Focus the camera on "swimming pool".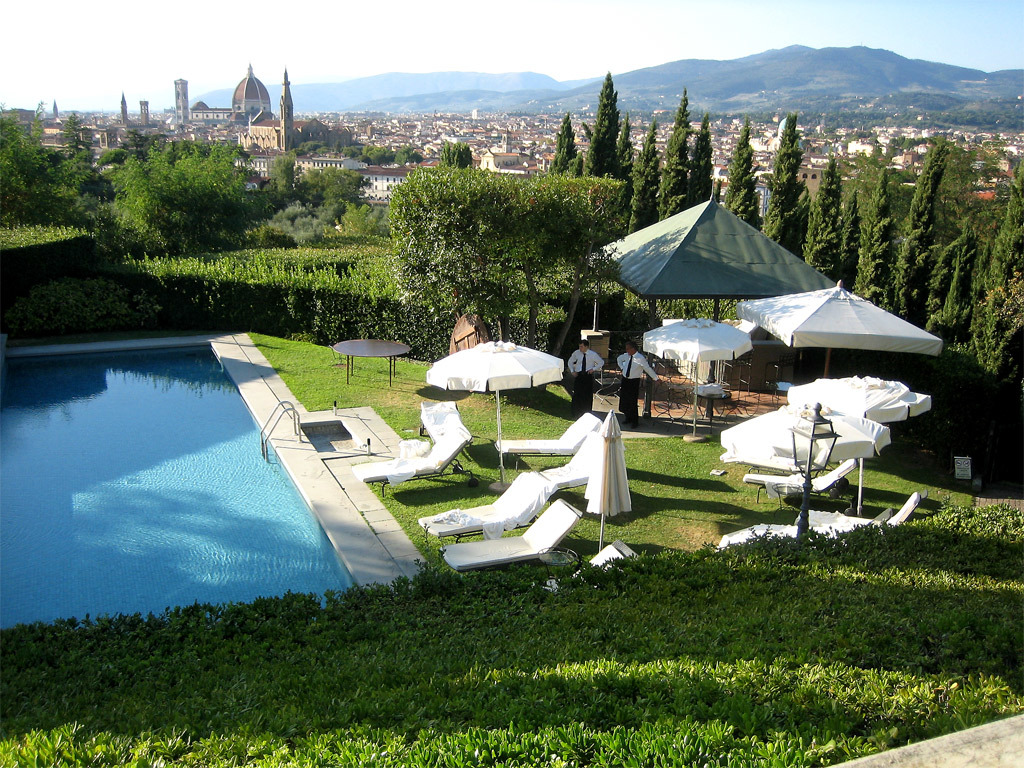
Focus region: BBox(19, 372, 439, 625).
